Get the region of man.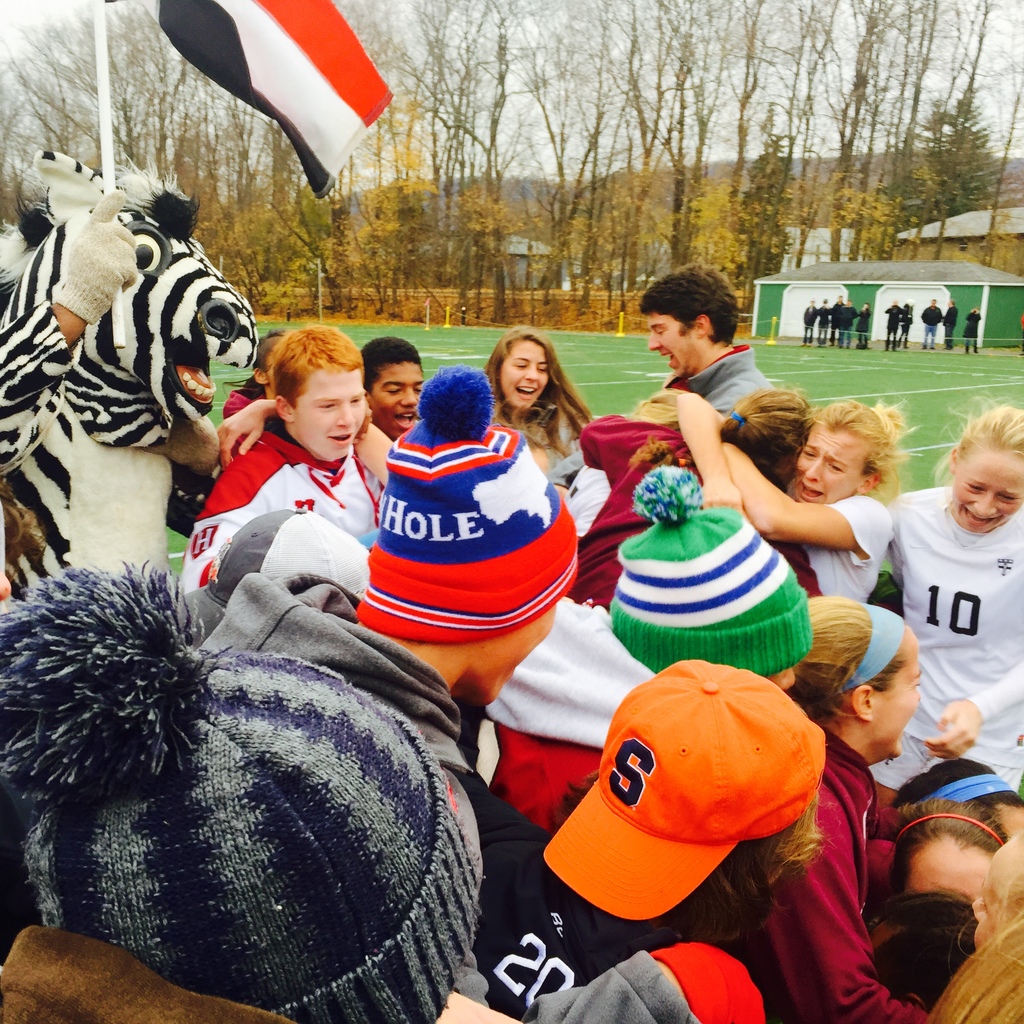
[649, 262, 767, 418].
